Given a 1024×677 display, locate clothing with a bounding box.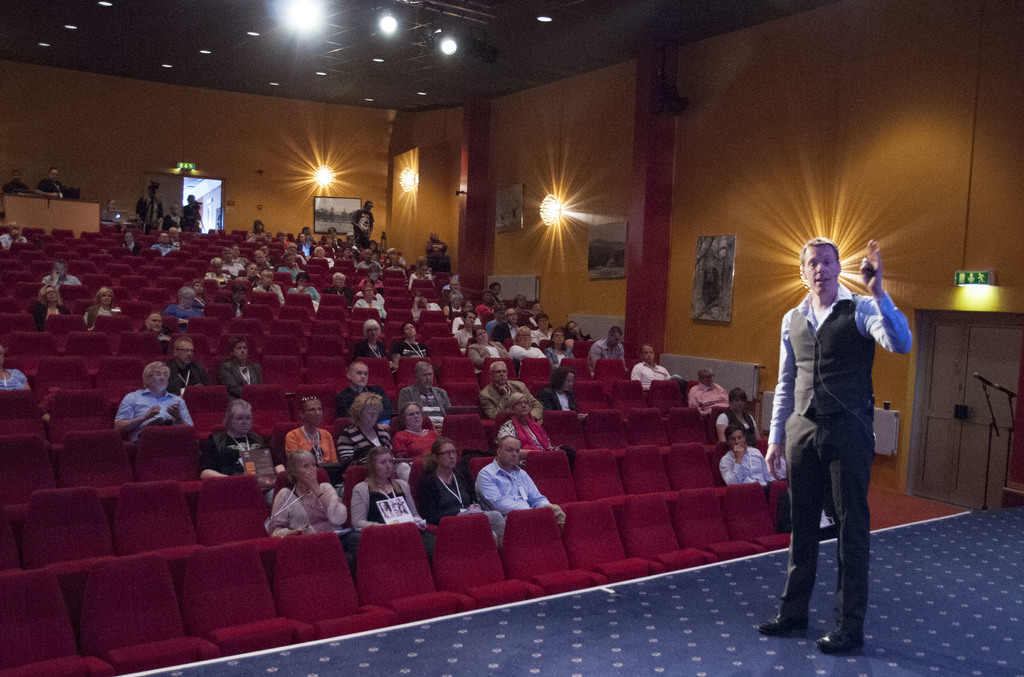
Located: crop(86, 305, 116, 323).
